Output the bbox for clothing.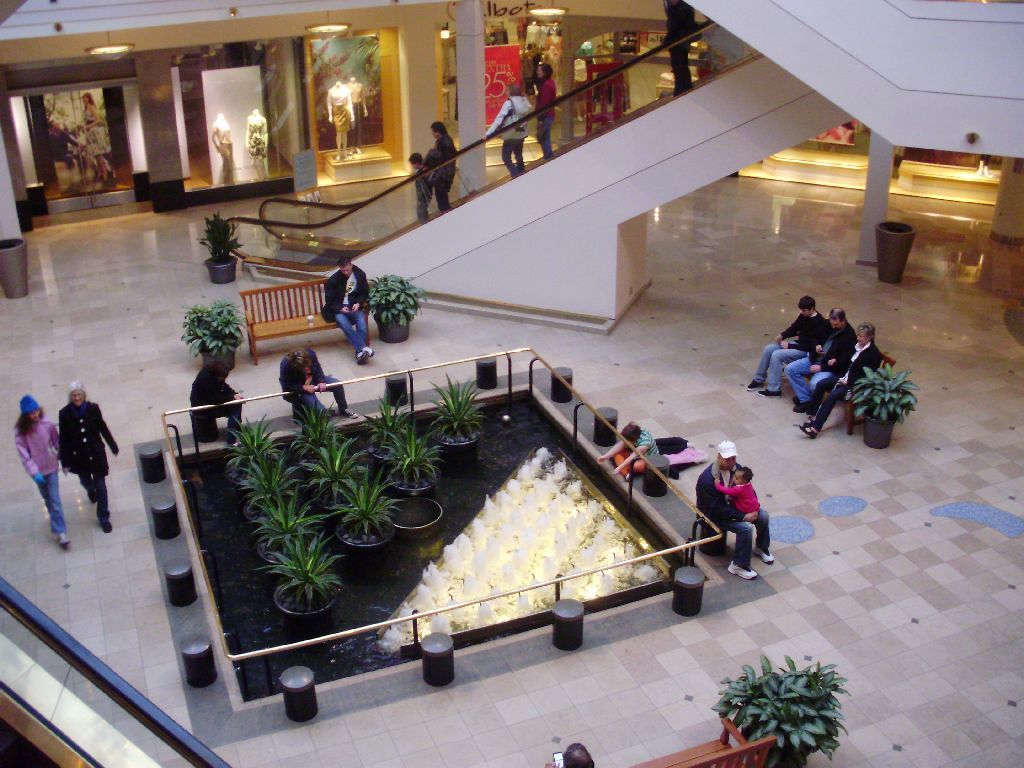
crop(248, 117, 264, 160).
